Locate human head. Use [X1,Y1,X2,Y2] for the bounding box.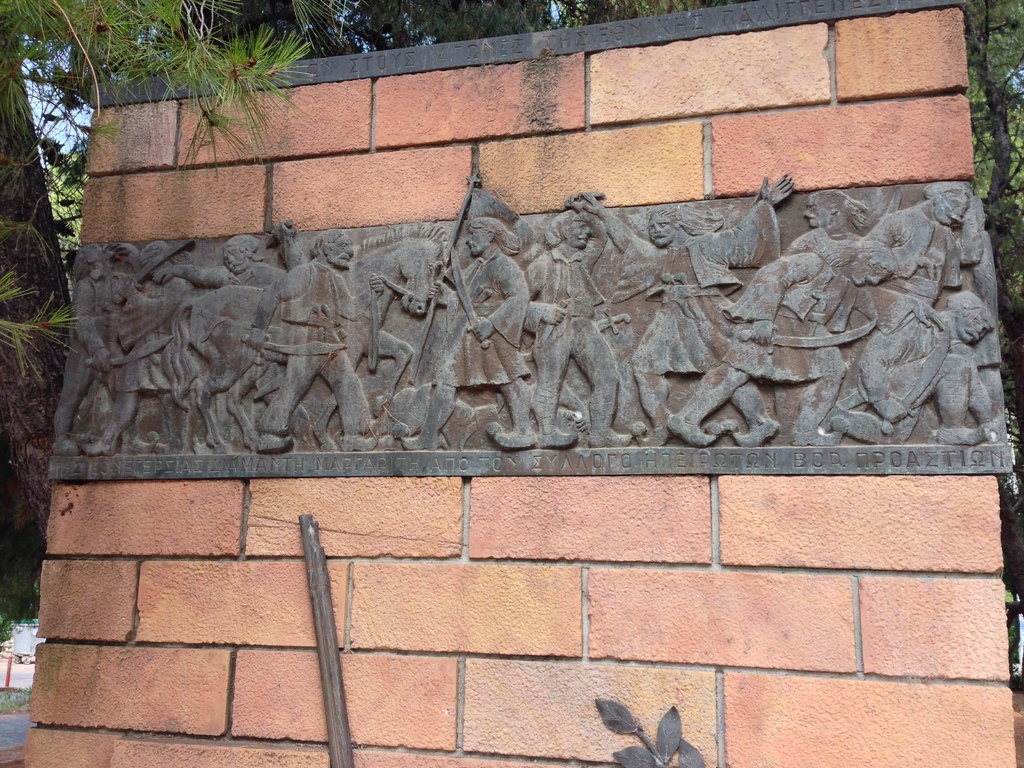
[919,182,973,234].
